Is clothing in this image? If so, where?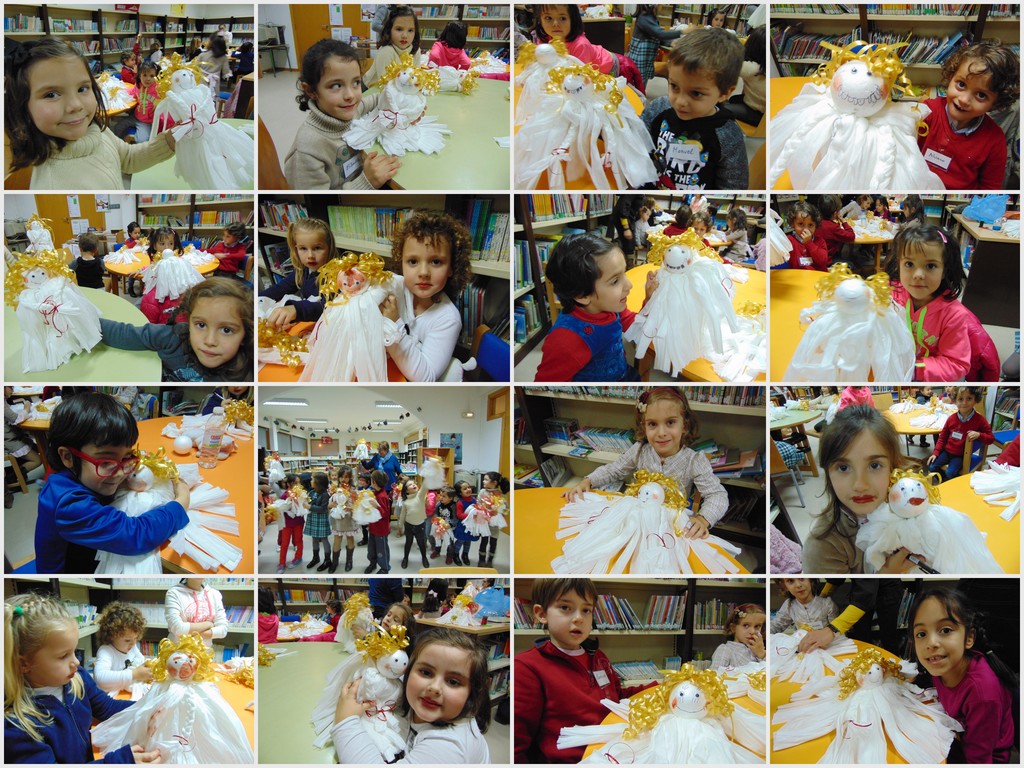
Yes, at 785/225/822/270.
